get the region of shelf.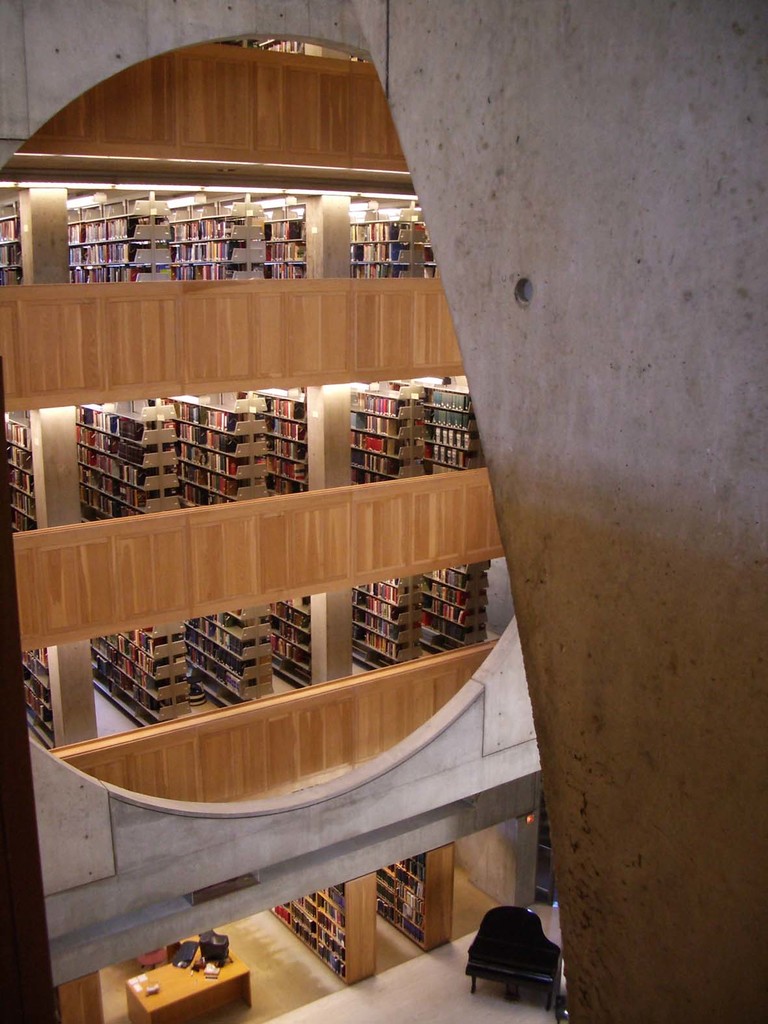
416,369,486,473.
